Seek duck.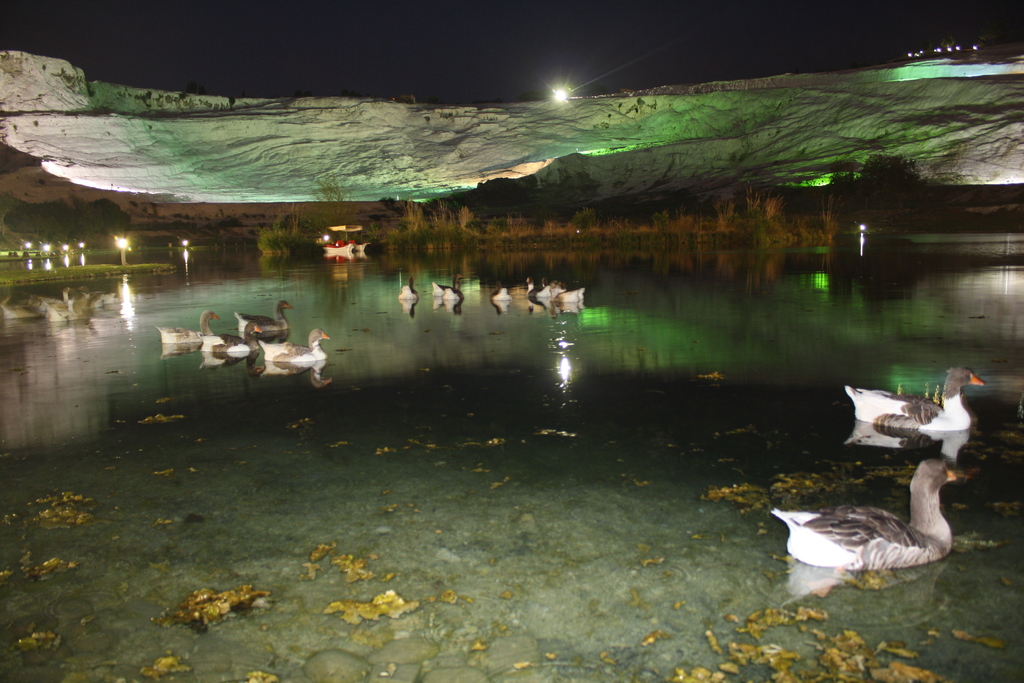
{"left": 525, "top": 277, "right": 543, "bottom": 296}.
